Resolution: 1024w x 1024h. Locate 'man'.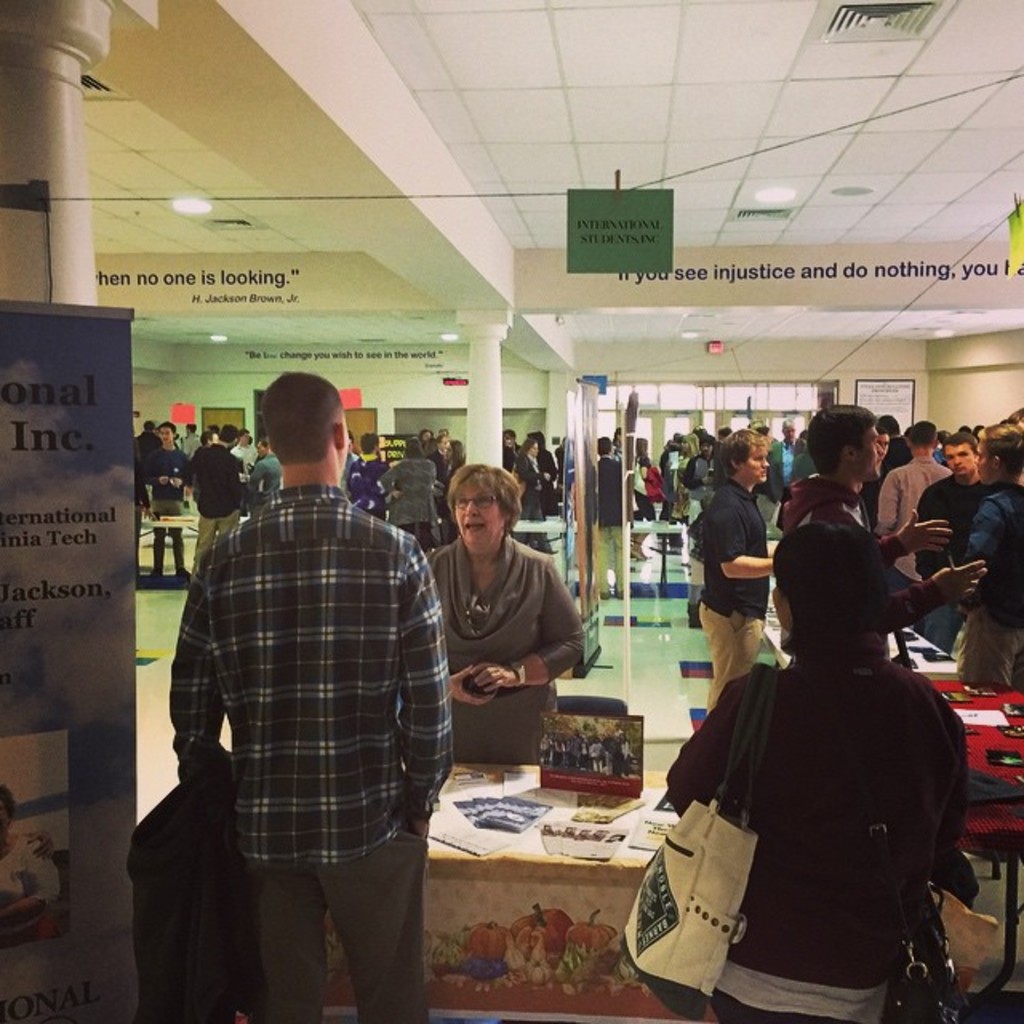
x1=682, y1=432, x2=768, y2=718.
